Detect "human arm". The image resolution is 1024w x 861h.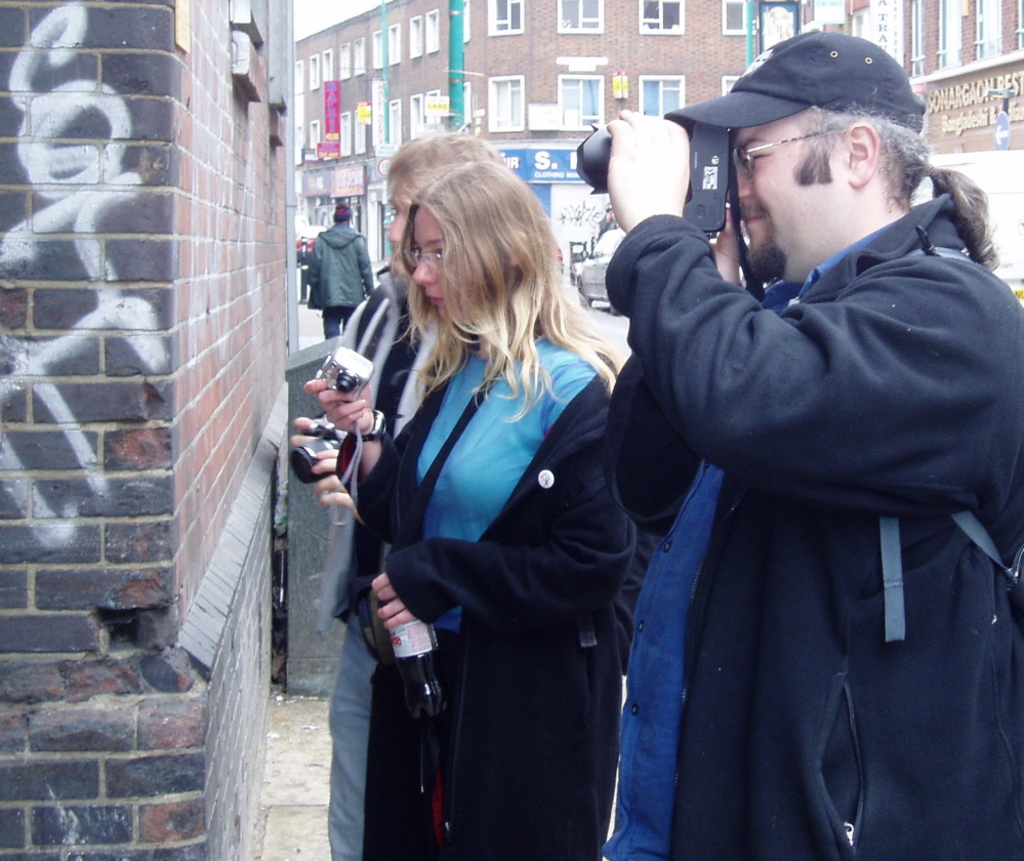
Rect(361, 362, 641, 629).
